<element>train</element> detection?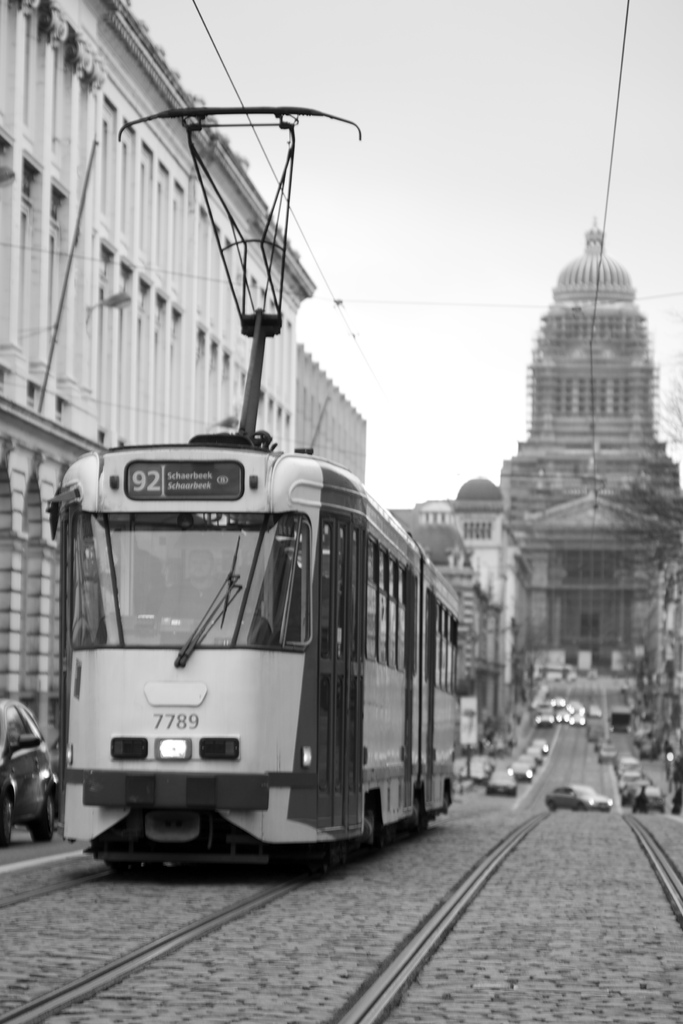
50:85:468:865
